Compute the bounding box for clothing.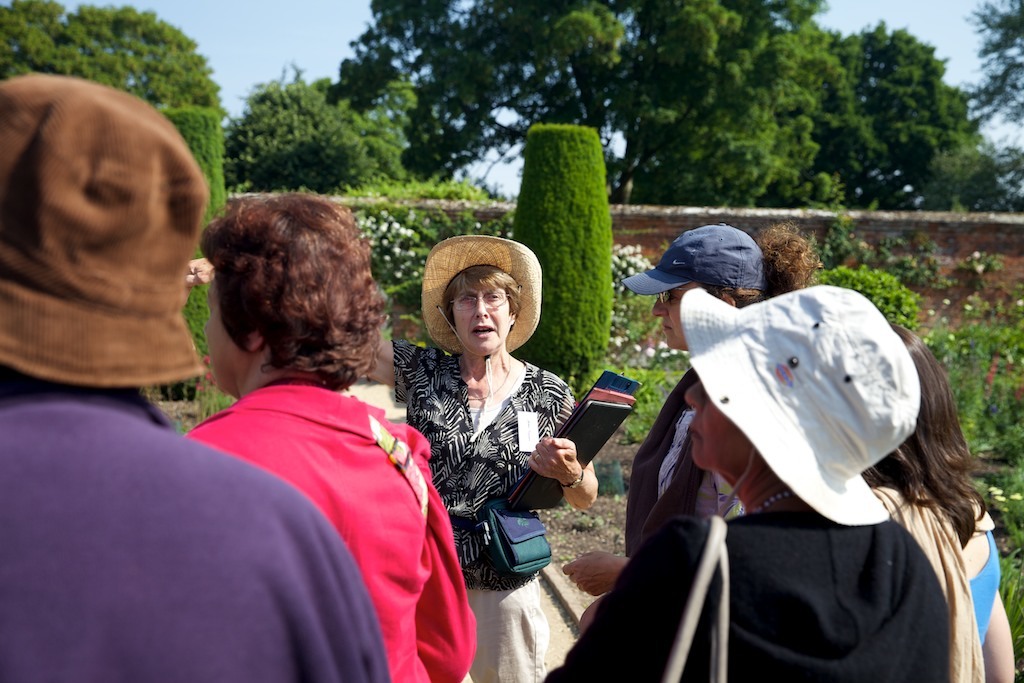
bbox(171, 381, 465, 682).
